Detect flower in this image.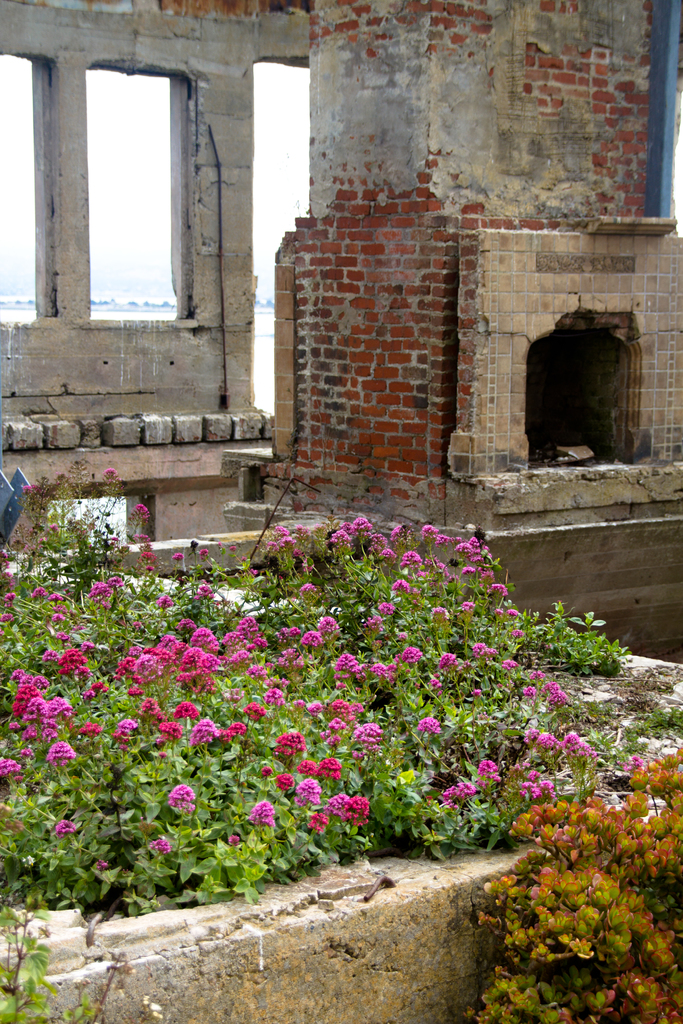
Detection: rect(274, 772, 295, 790).
